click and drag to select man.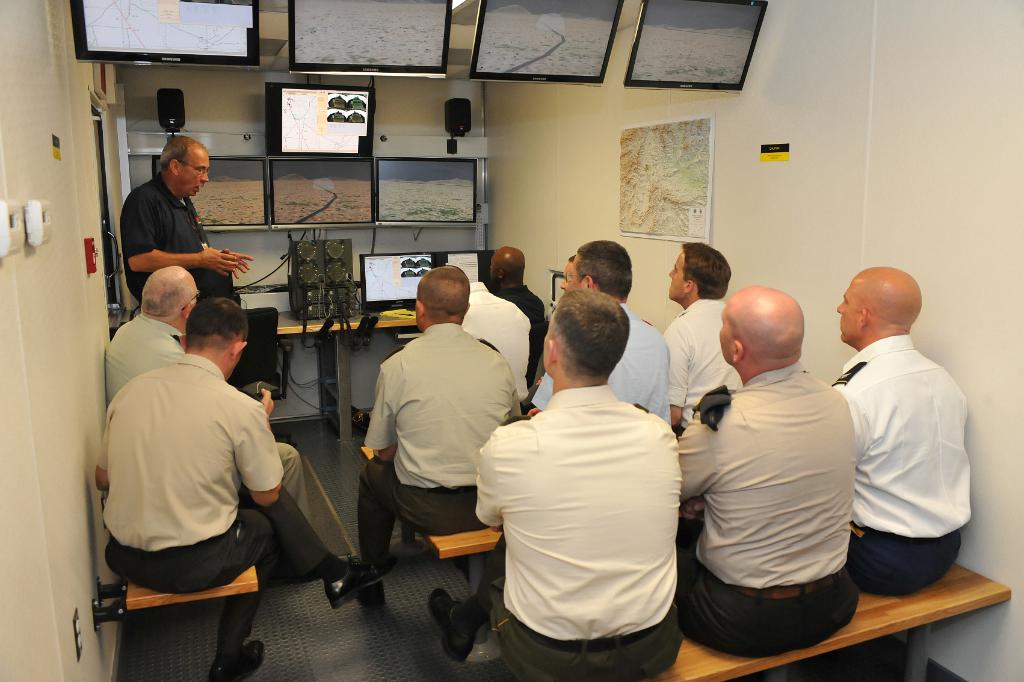
Selection: pyautogui.locateOnScreen(357, 269, 527, 609).
